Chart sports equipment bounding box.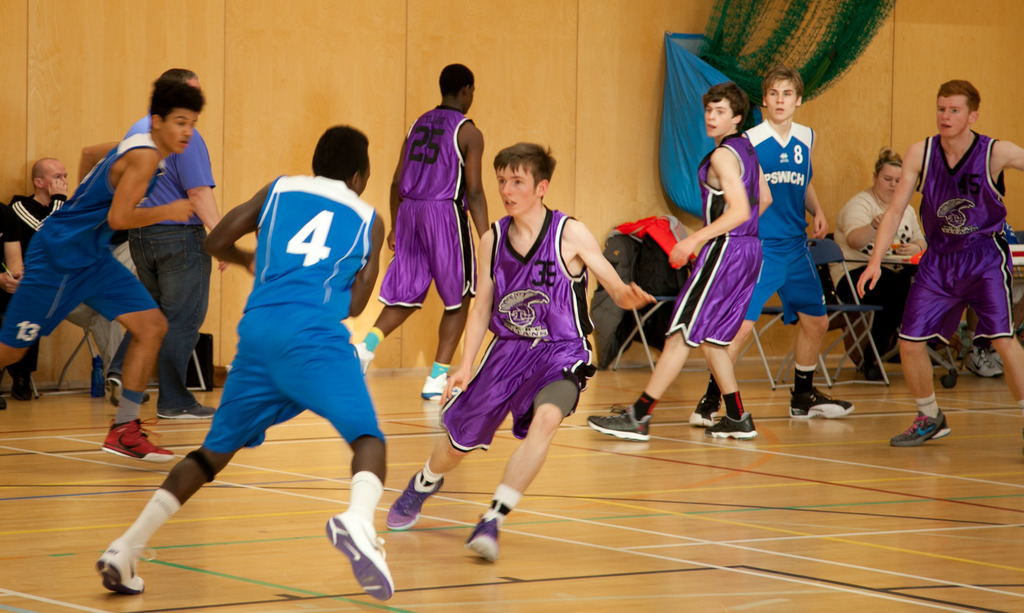
Charted: bbox=(419, 375, 445, 402).
